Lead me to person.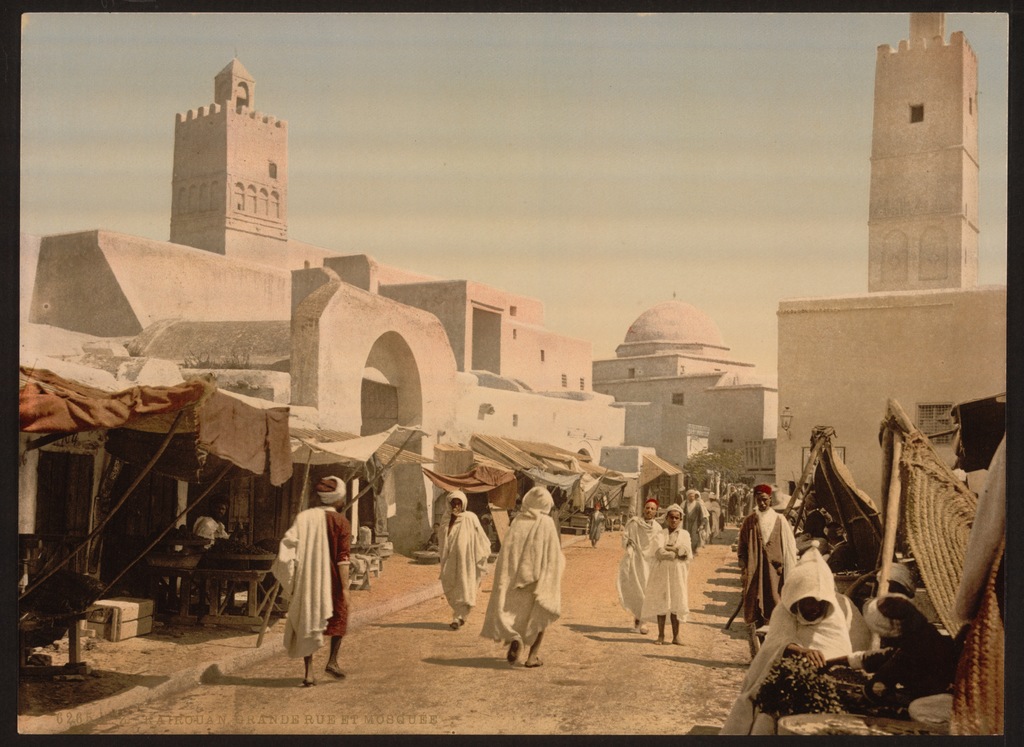
Lead to 618 509 655 628.
